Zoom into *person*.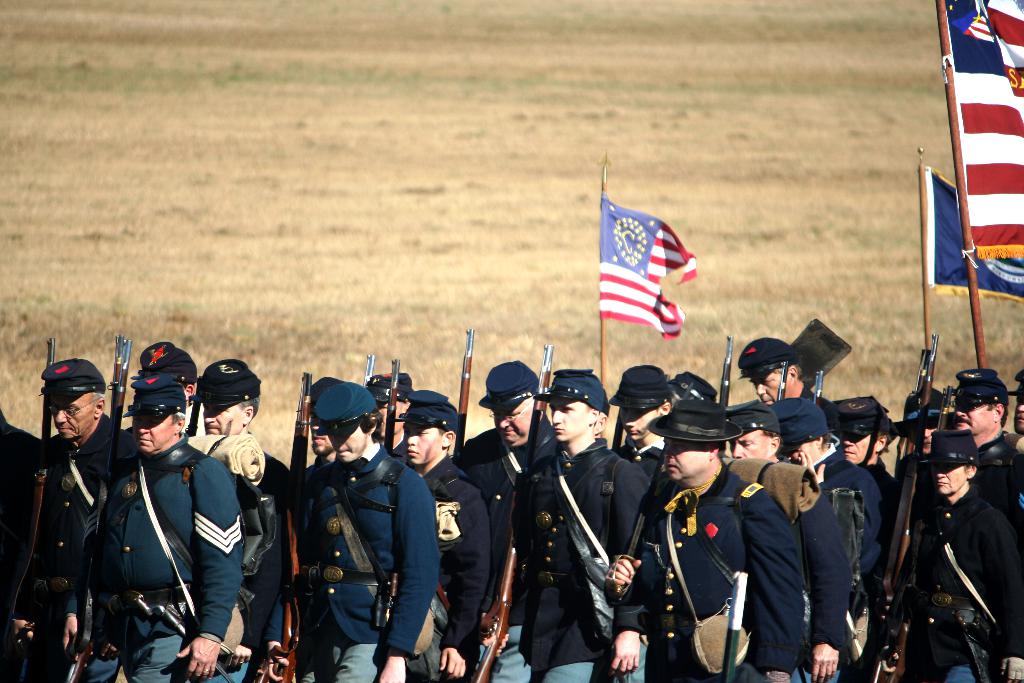
Zoom target: <bbox>402, 393, 498, 682</bbox>.
